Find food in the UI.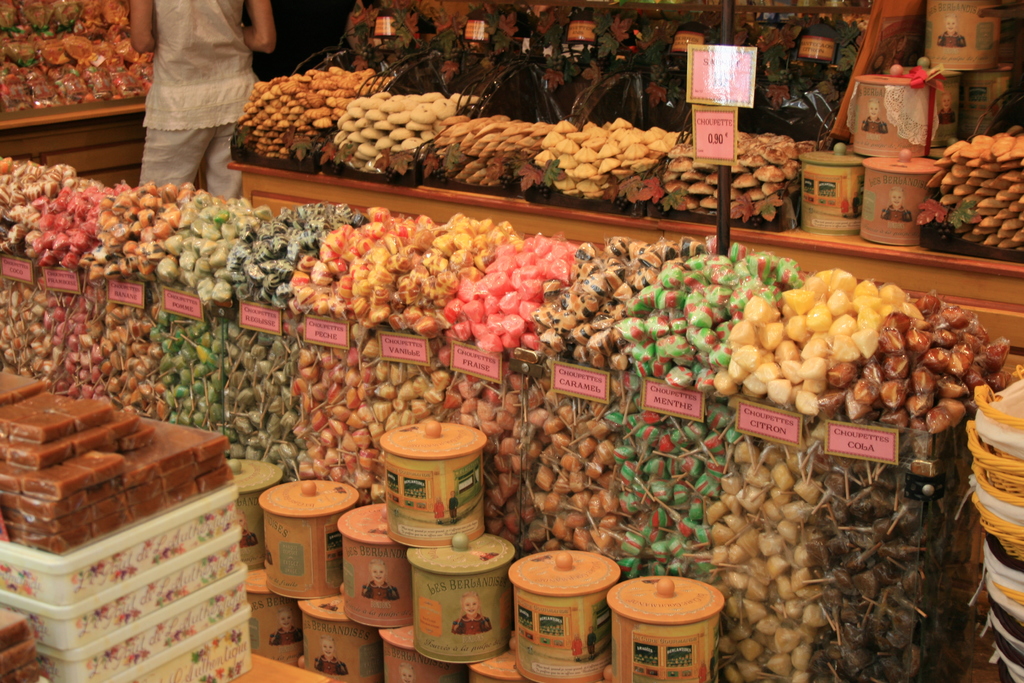
UI element at BBox(425, 117, 555, 192).
